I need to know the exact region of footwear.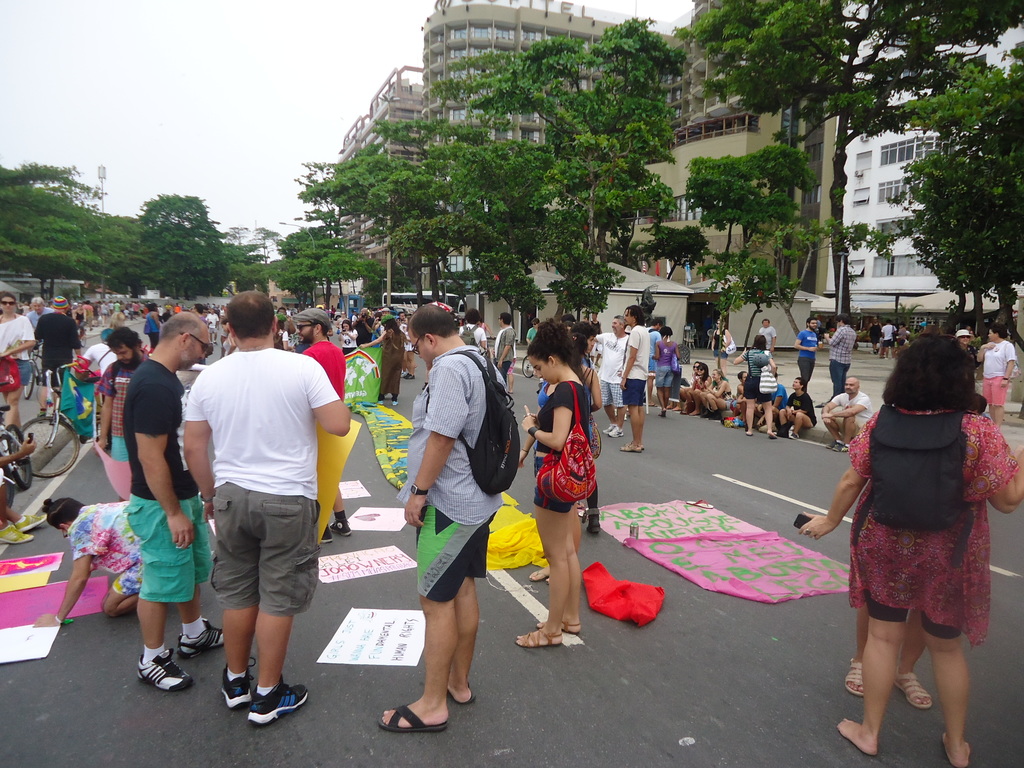
Region: BBox(659, 410, 668, 417).
